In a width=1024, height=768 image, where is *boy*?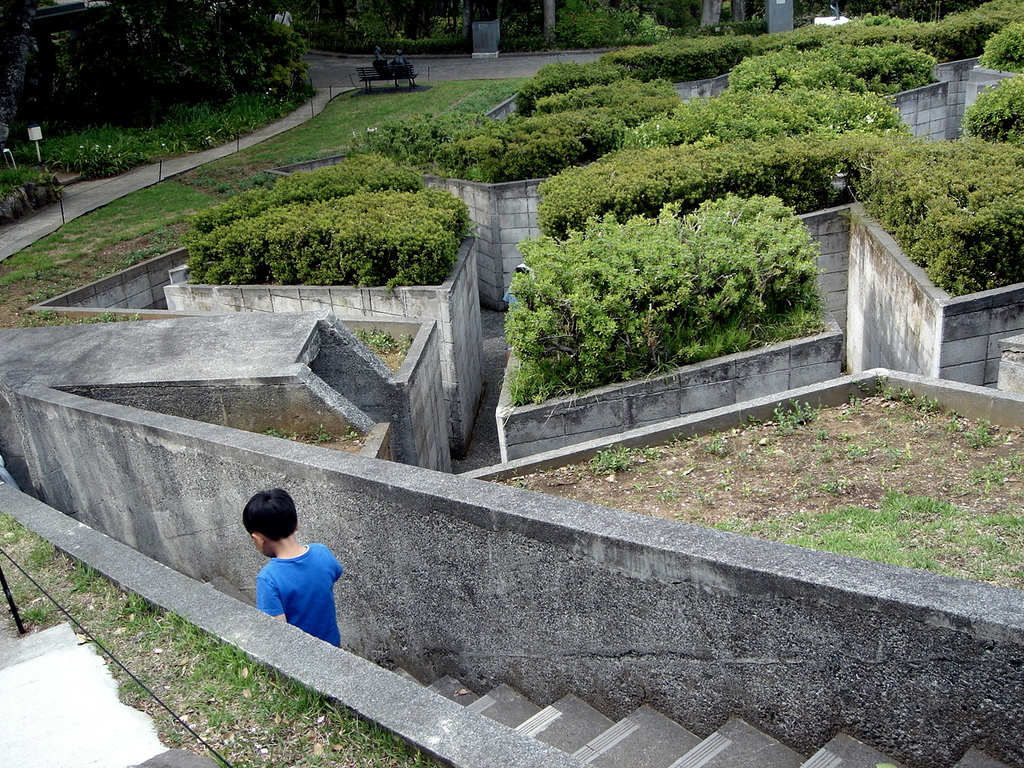
224 506 350 646.
